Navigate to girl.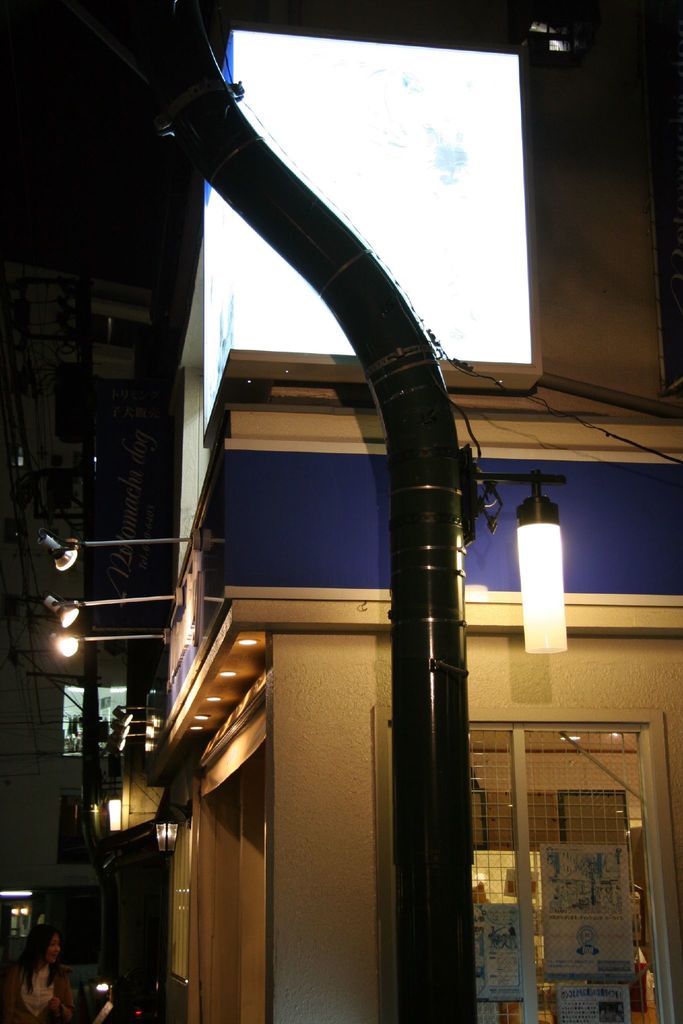
Navigation target: x1=0 y1=920 x2=79 y2=1019.
